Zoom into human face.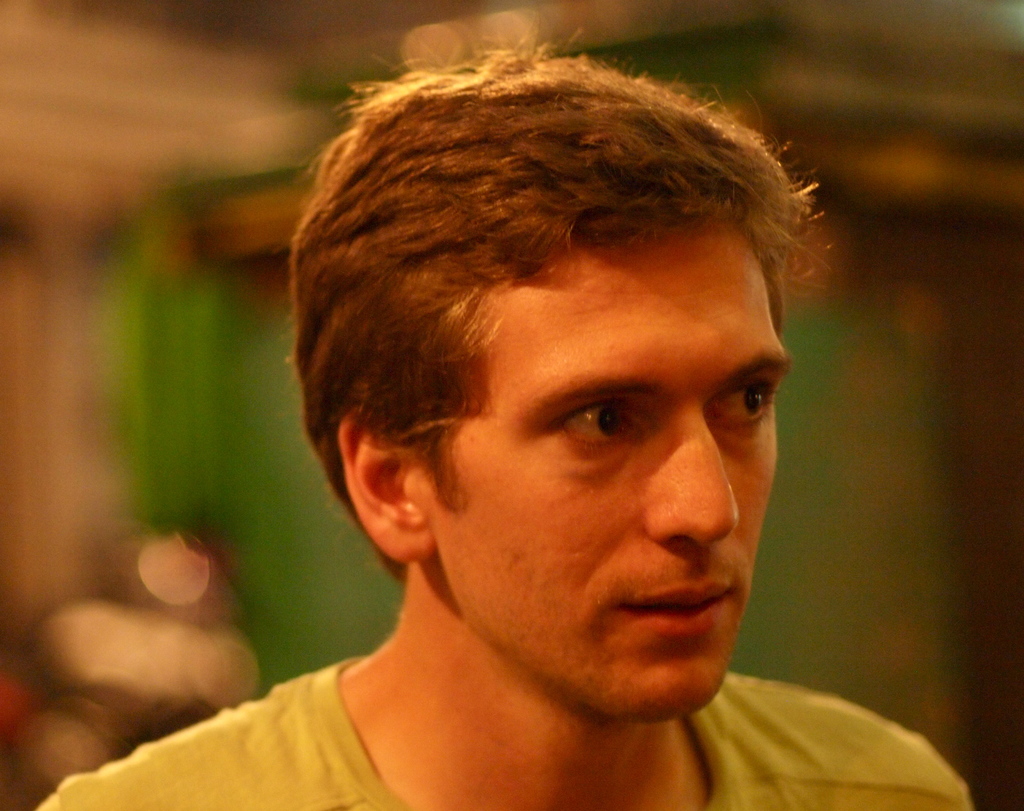
Zoom target: x1=422 y1=233 x2=790 y2=722.
